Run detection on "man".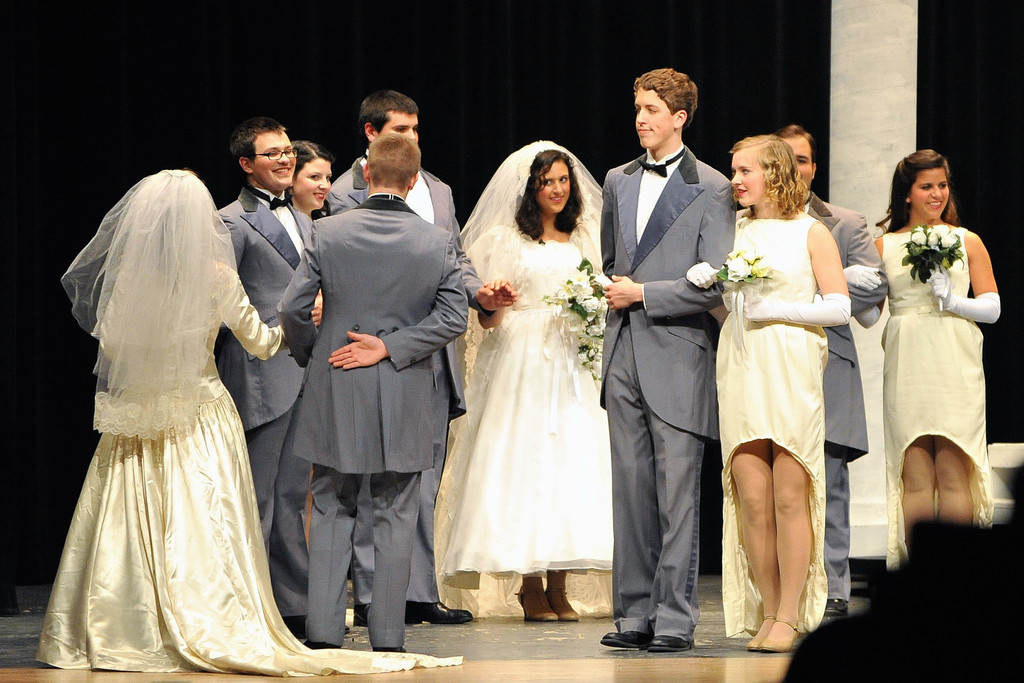
Result: 321/88/472/635.
